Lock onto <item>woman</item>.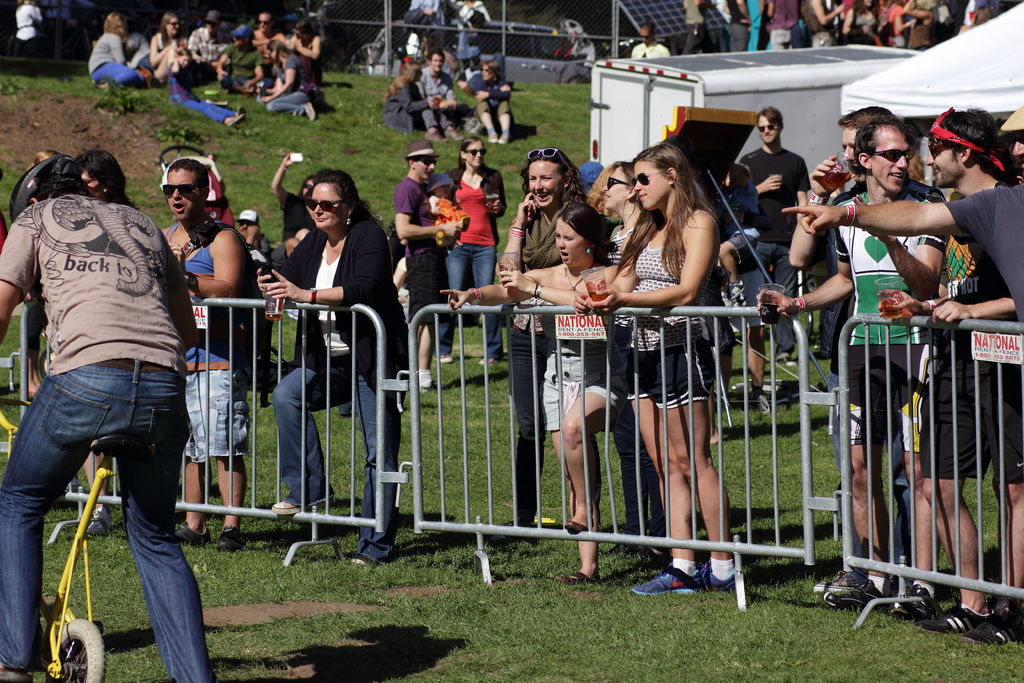
Locked: box(840, 0, 885, 49).
